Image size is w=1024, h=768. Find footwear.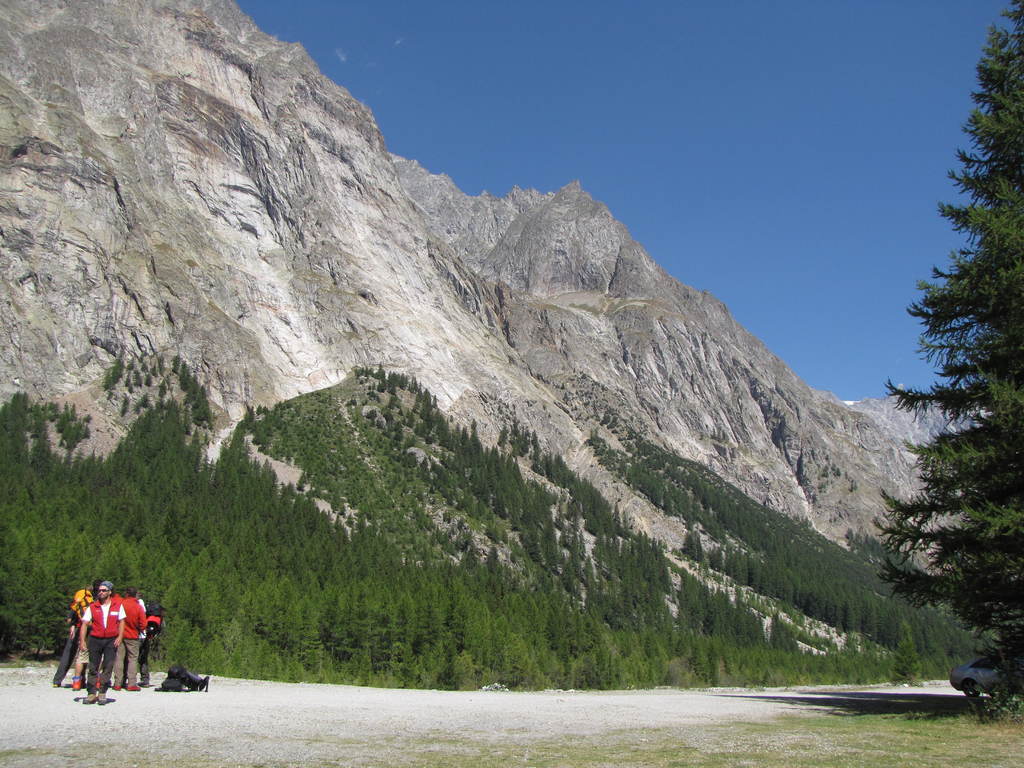
[x1=96, y1=691, x2=106, y2=705].
